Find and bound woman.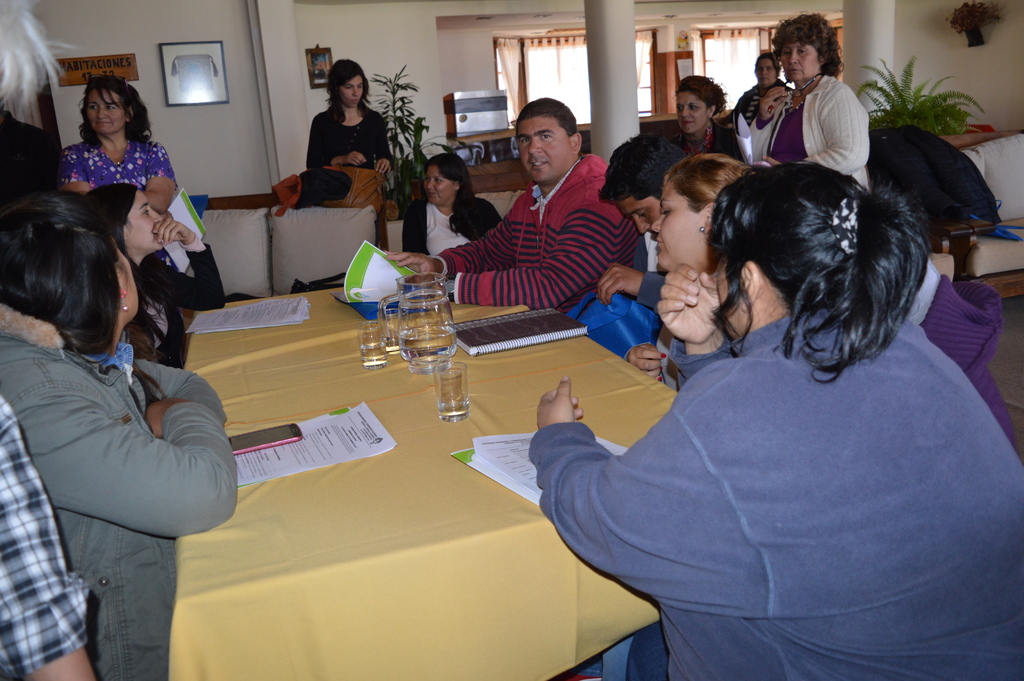
Bound: Rect(298, 59, 398, 261).
